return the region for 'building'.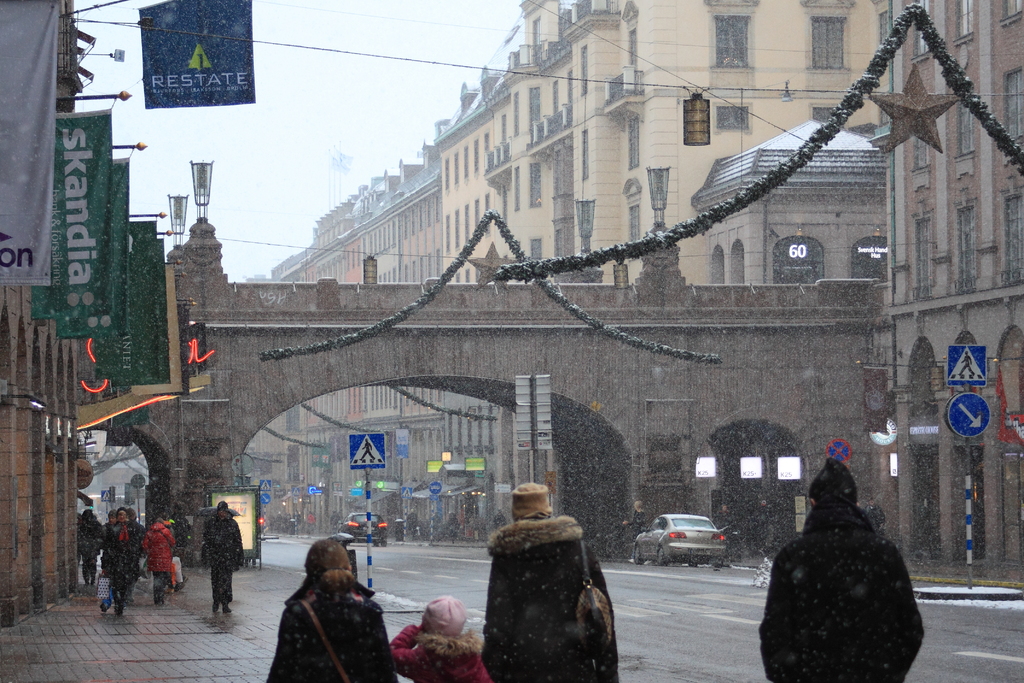
879,0,1023,586.
